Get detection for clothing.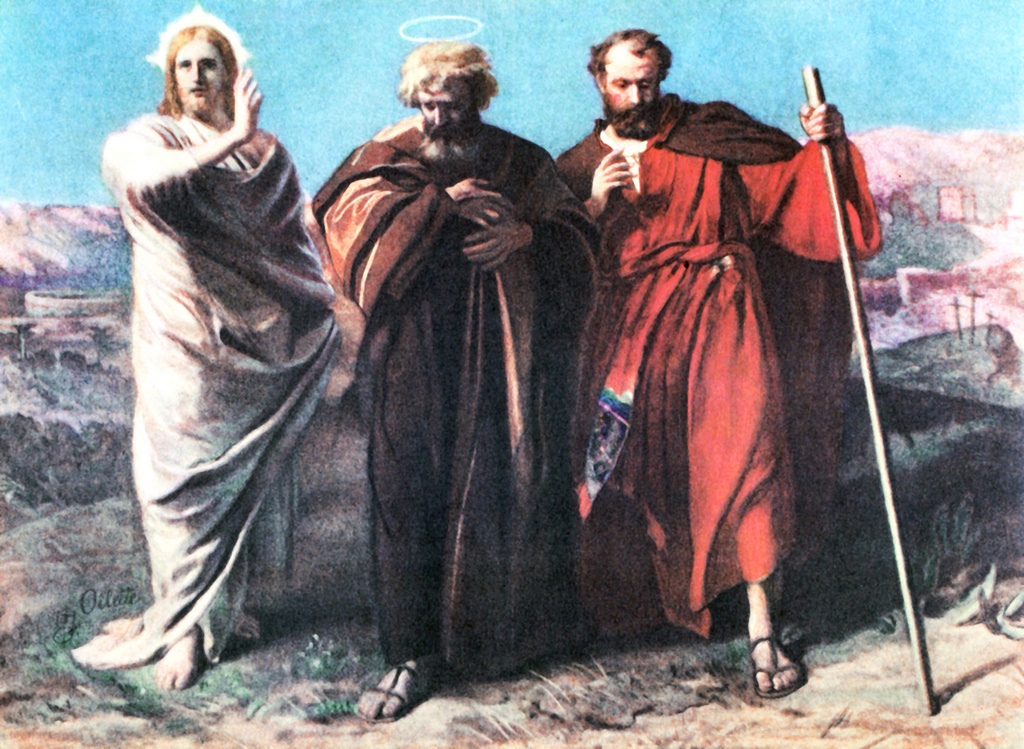
Detection: [left=340, top=80, right=608, bottom=718].
